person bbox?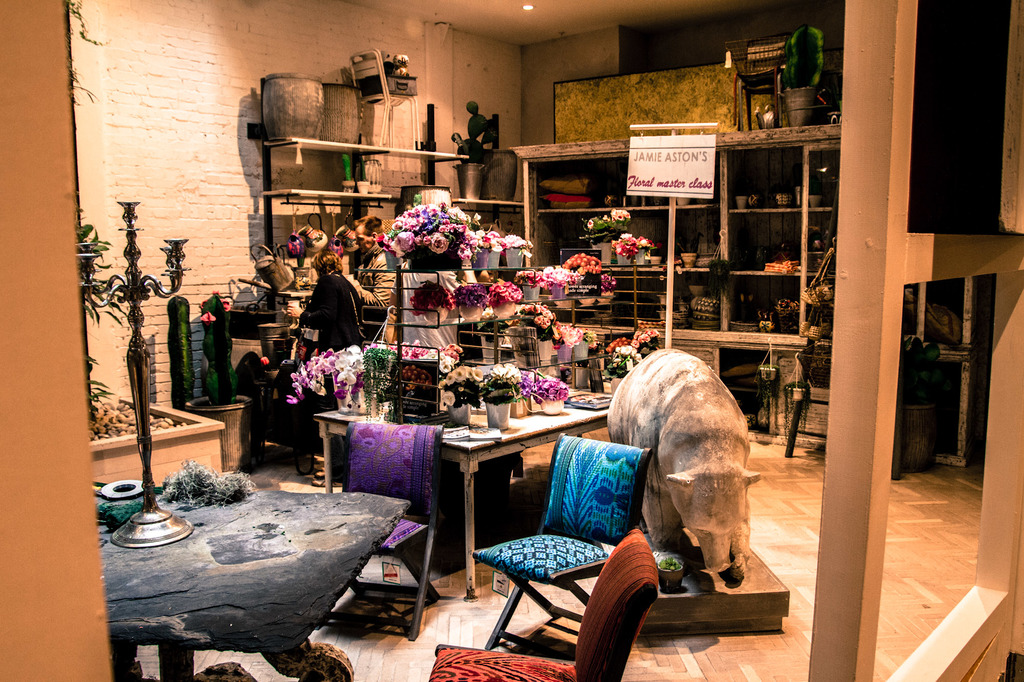
left=305, top=197, right=378, bottom=369
